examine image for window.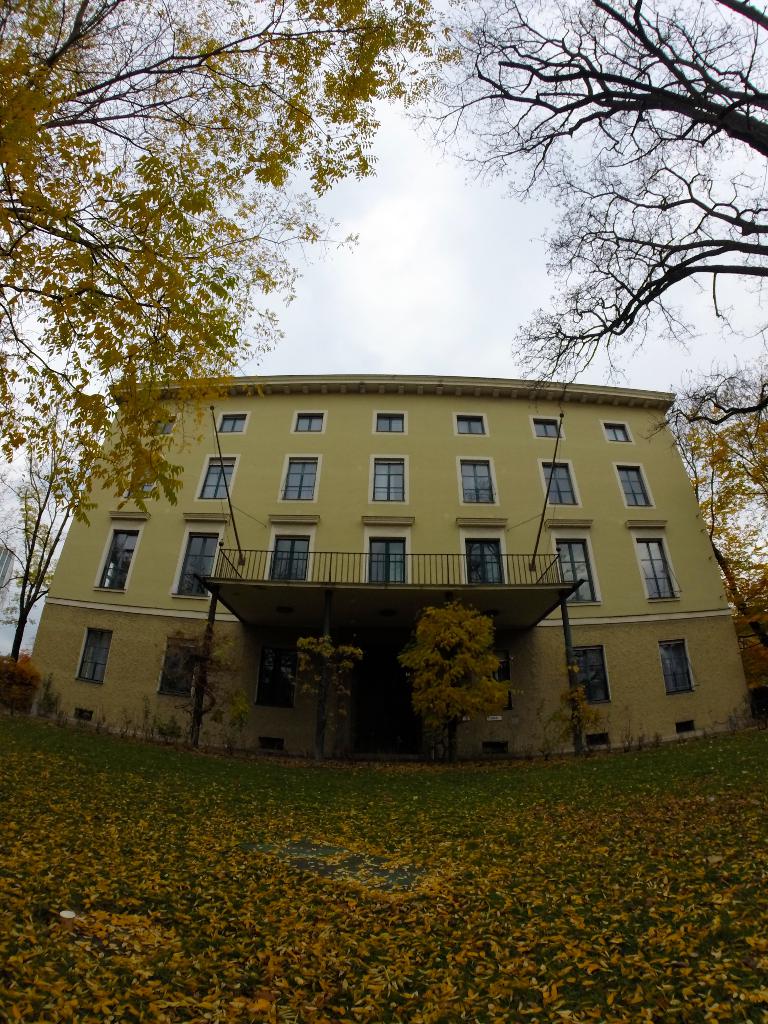
Examination result: select_region(614, 462, 653, 511).
